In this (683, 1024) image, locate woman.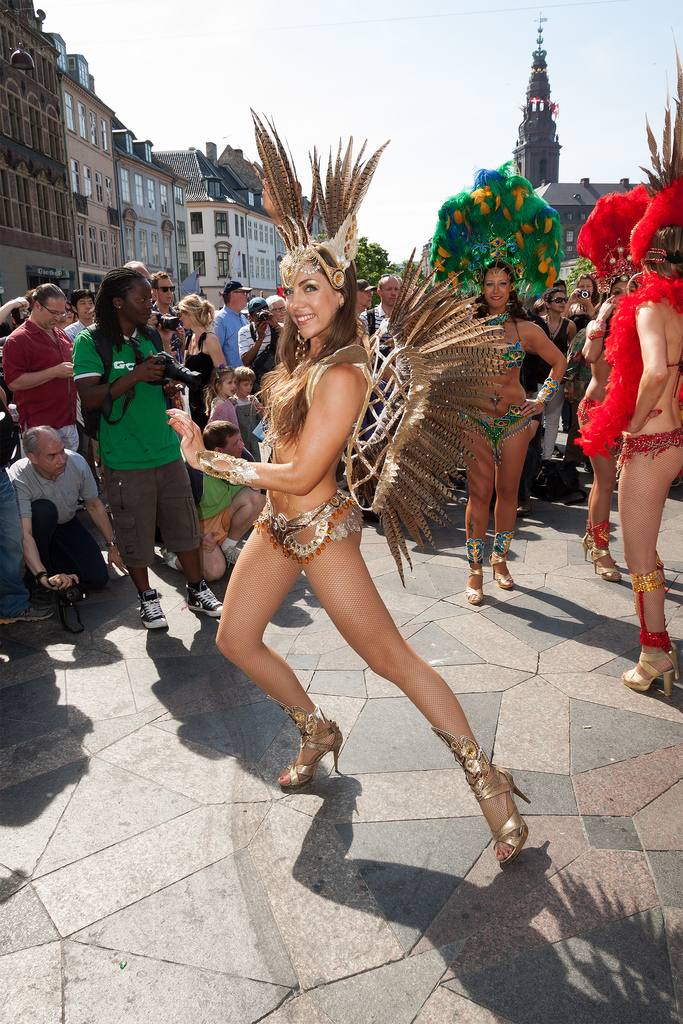
Bounding box: {"left": 570, "top": 273, "right": 591, "bottom": 467}.
